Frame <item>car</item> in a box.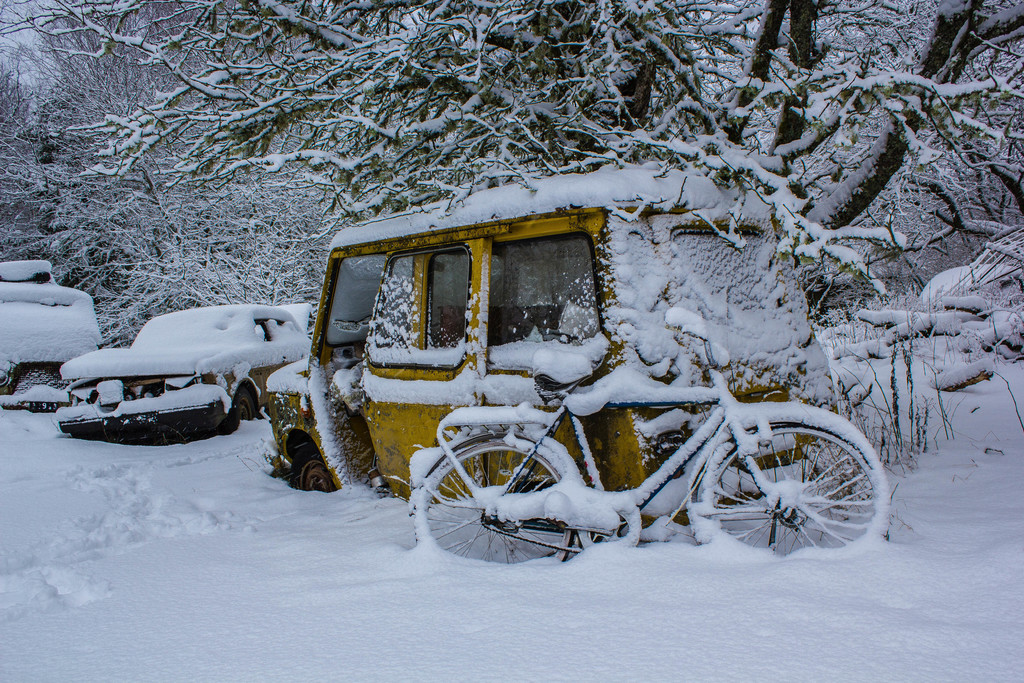
{"x1": 0, "y1": 258, "x2": 104, "y2": 404}.
